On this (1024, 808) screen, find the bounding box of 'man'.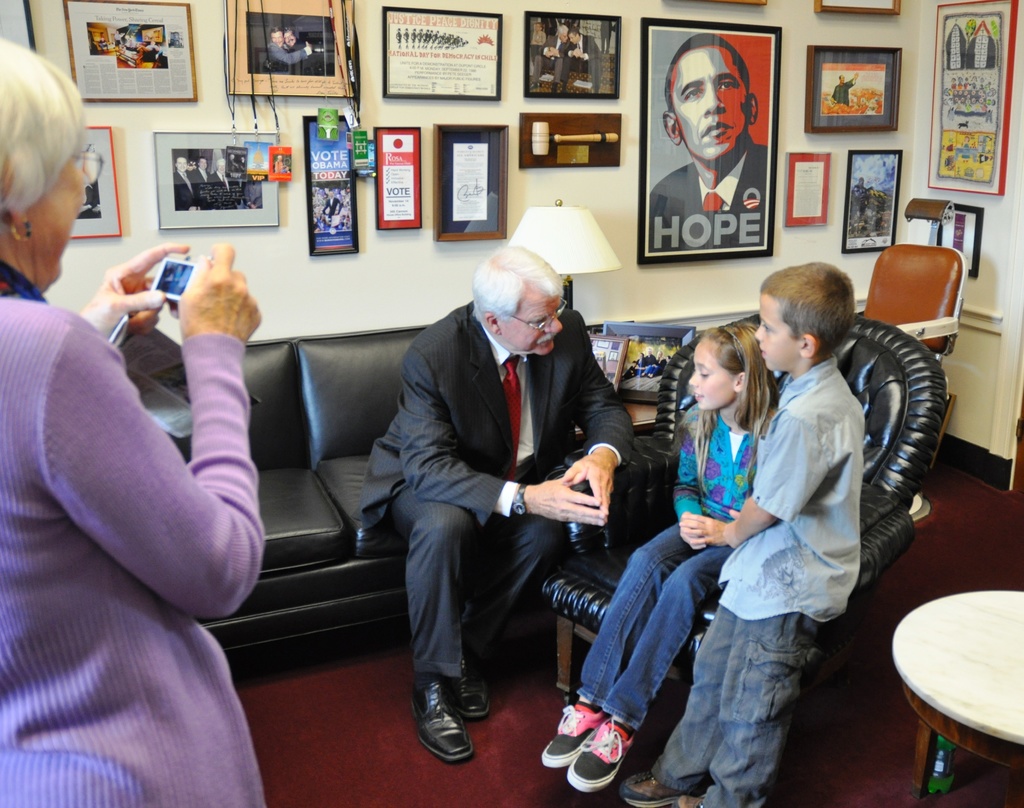
Bounding box: locate(650, 35, 768, 254).
